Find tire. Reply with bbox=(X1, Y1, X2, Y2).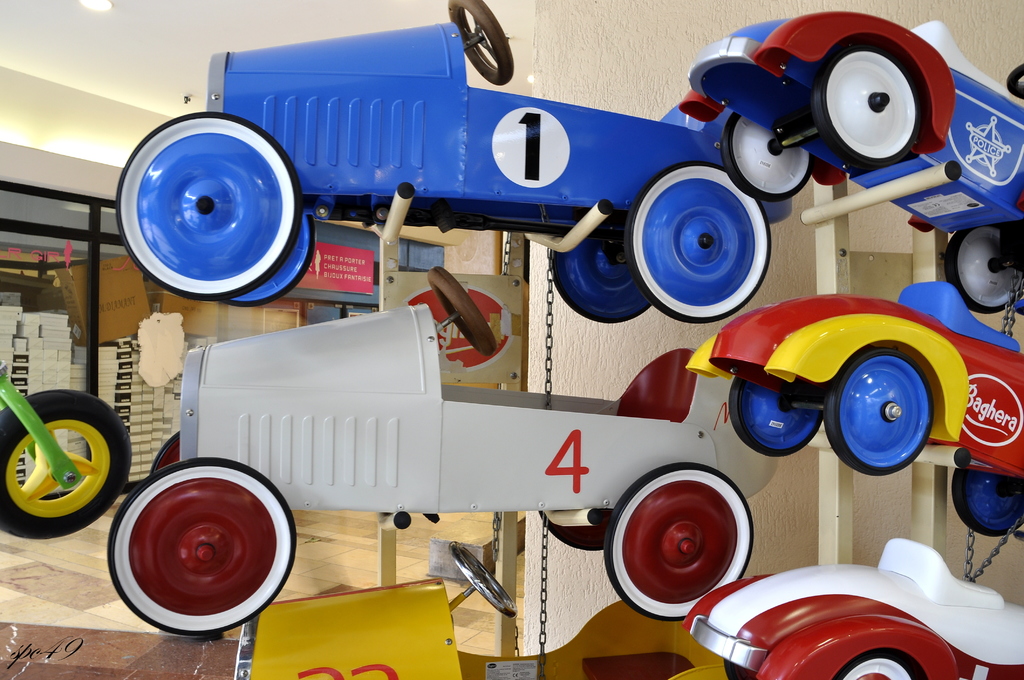
bbox=(723, 656, 741, 679).
